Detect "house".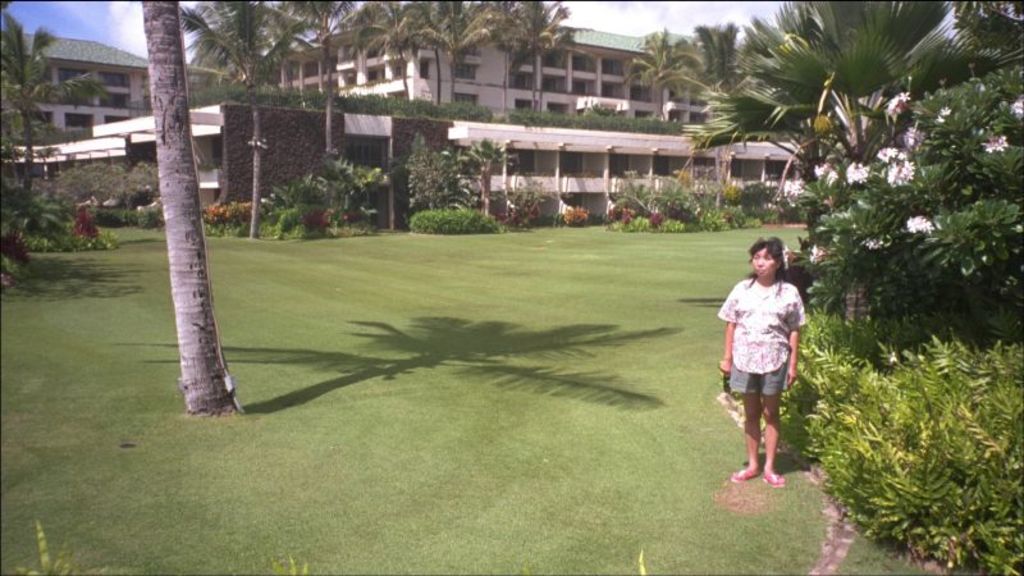
Detected at box(1, 35, 150, 145).
